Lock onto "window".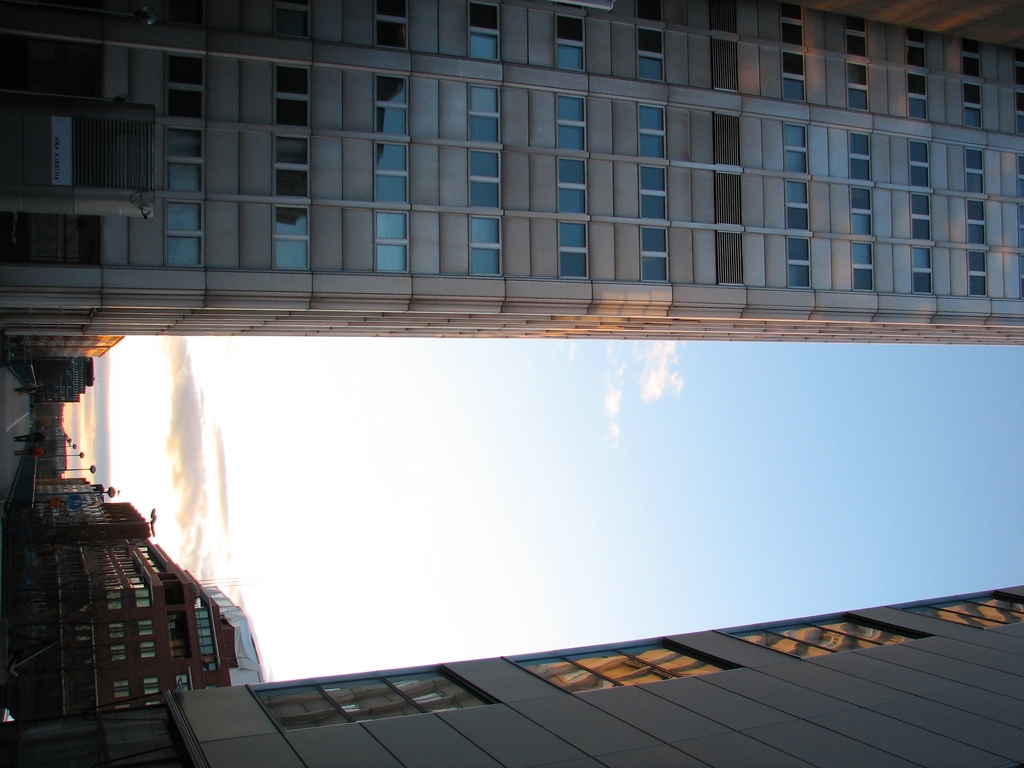
Locked: select_region(367, 0, 411, 53).
